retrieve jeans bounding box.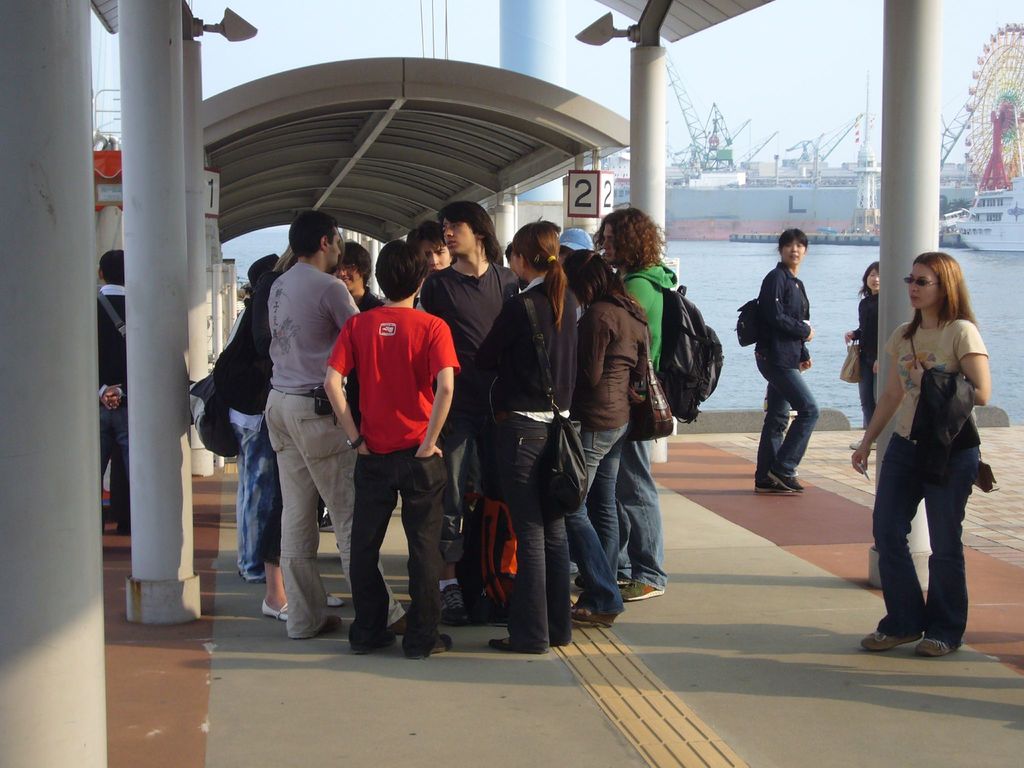
Bounding box: 234/426/278/575.
